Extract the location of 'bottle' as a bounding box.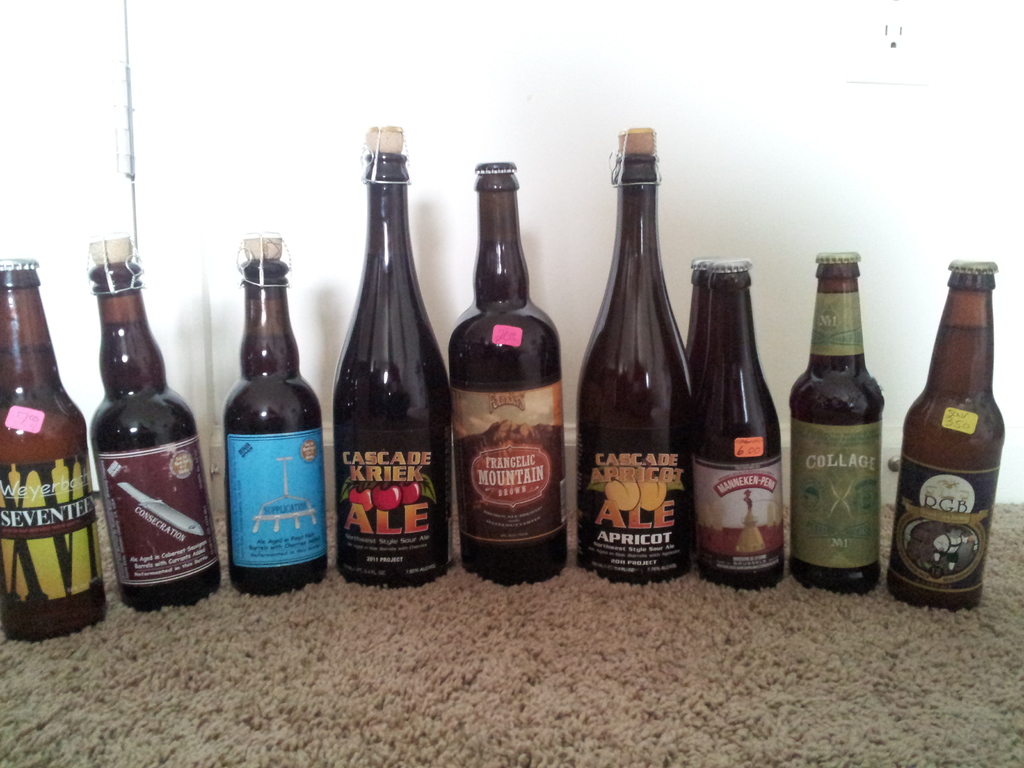
x1=691, y1=264, x2=716, y2=393.
